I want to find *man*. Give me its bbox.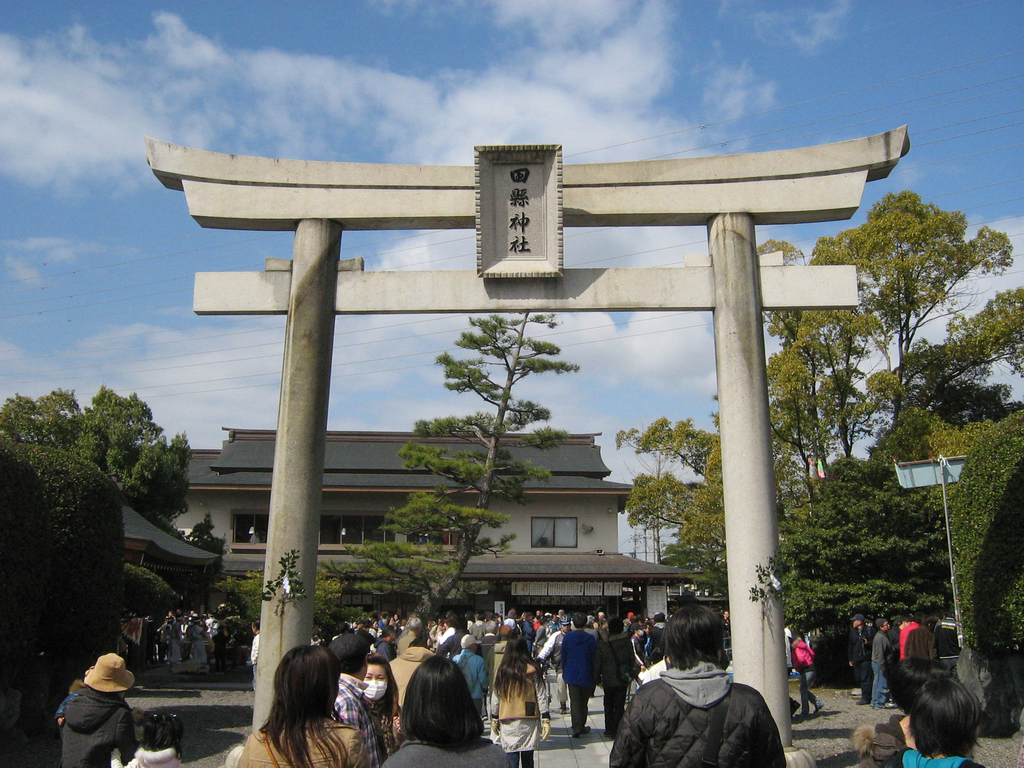
[332,630,387,767].
